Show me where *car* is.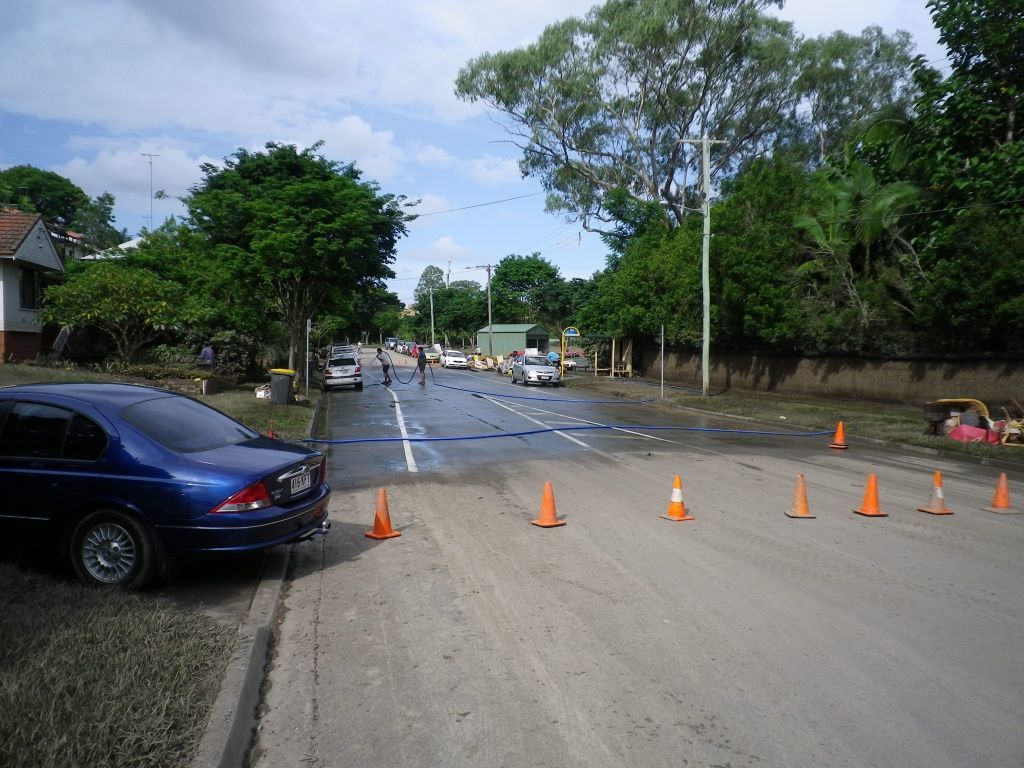
*car* is at select_region(323, 354, 363, 389).
